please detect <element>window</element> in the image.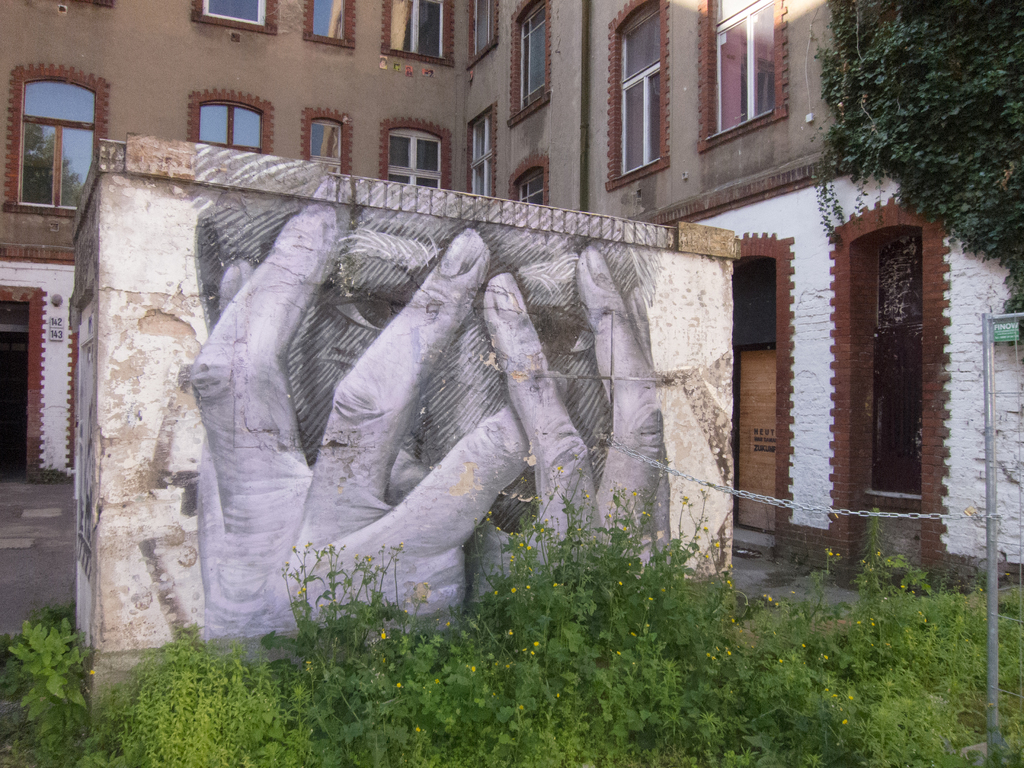
(200, 101, 265, 166).
